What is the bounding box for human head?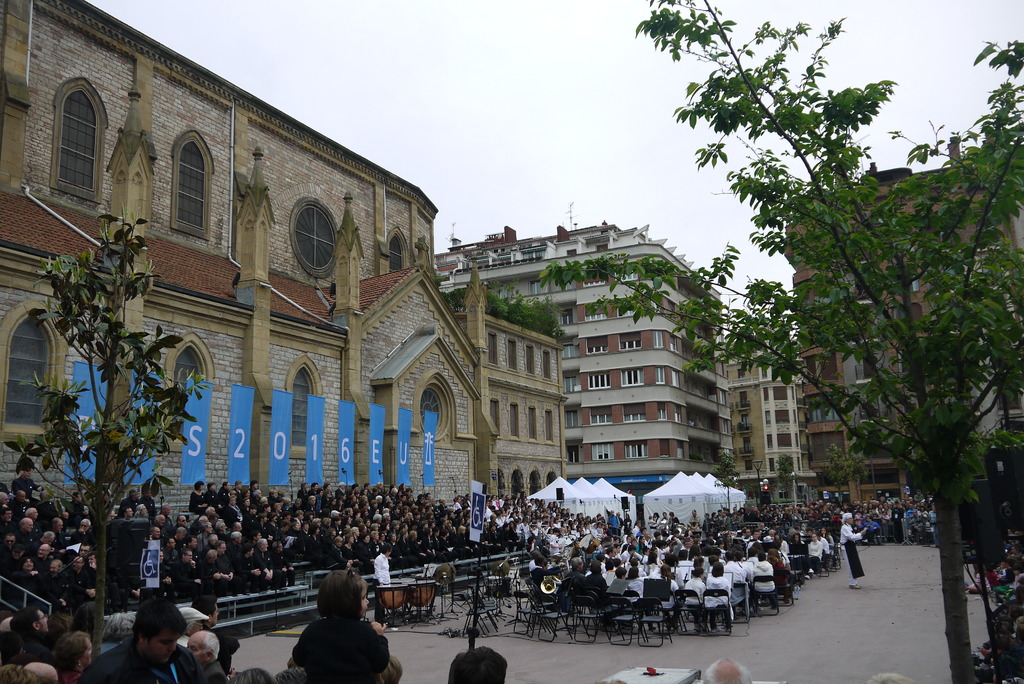
570,557,584,570.
